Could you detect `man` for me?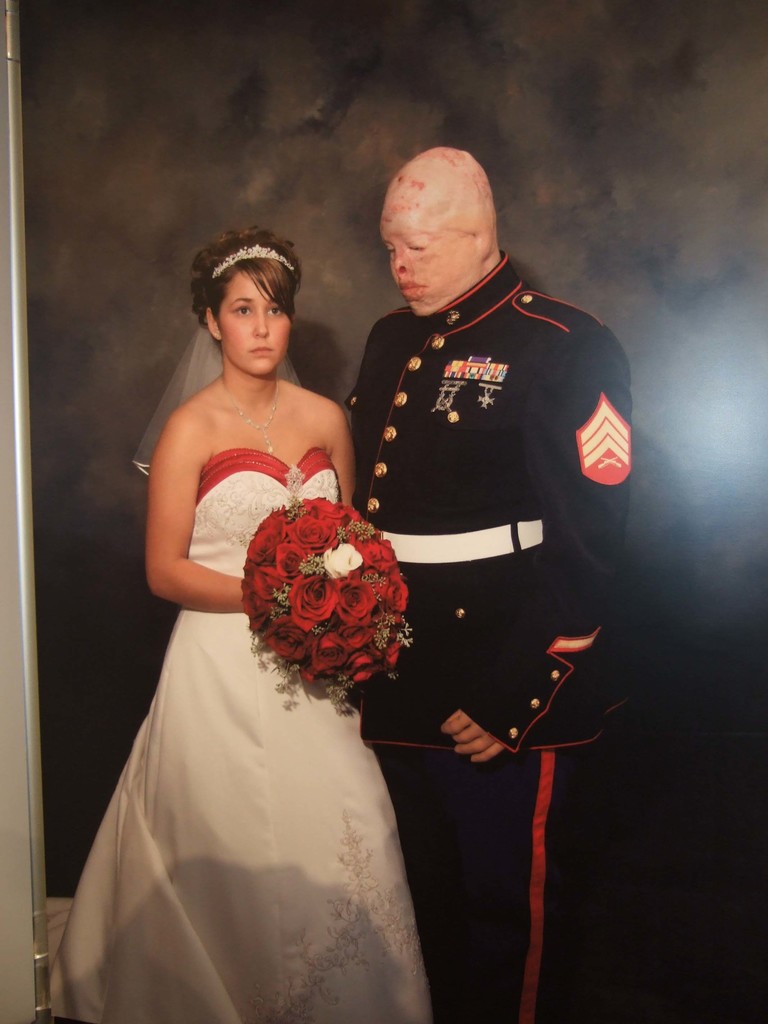
Detection result: x1=348 y1=127 x2=633 y2=1023.
